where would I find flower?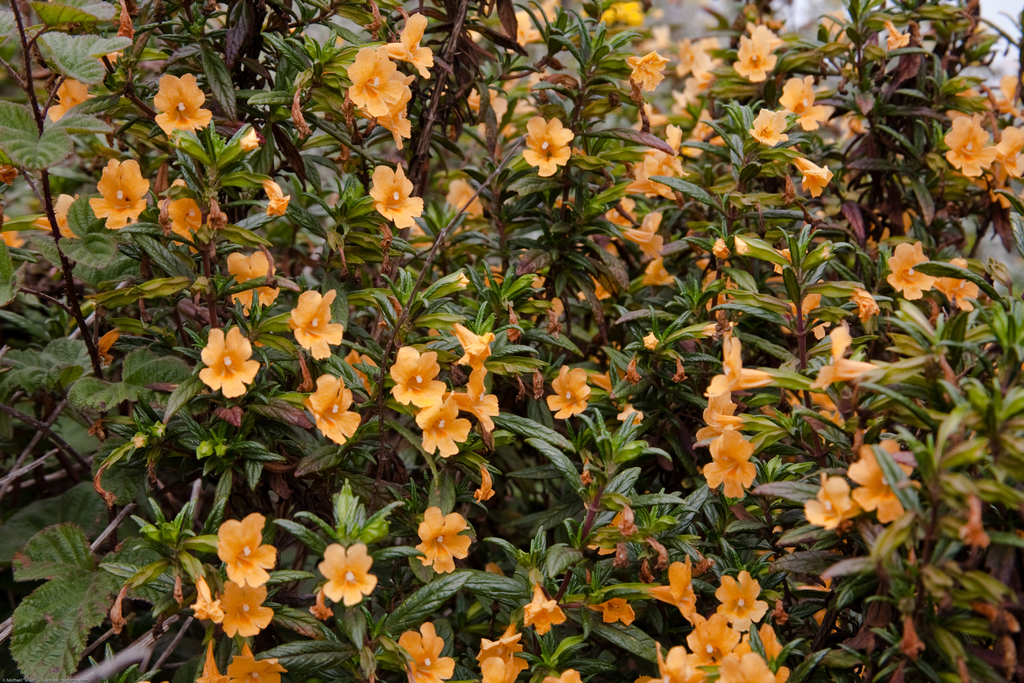
At l=0, t=210, r=26, b=247.
